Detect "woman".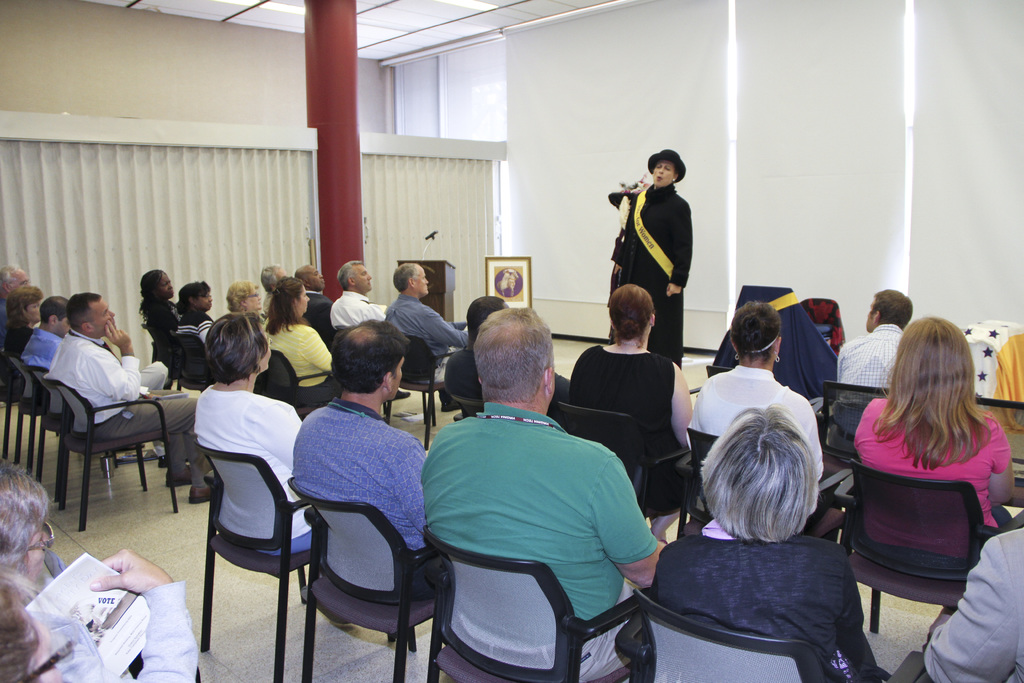
Detected at bbox=(194, 313, 350, 628).
